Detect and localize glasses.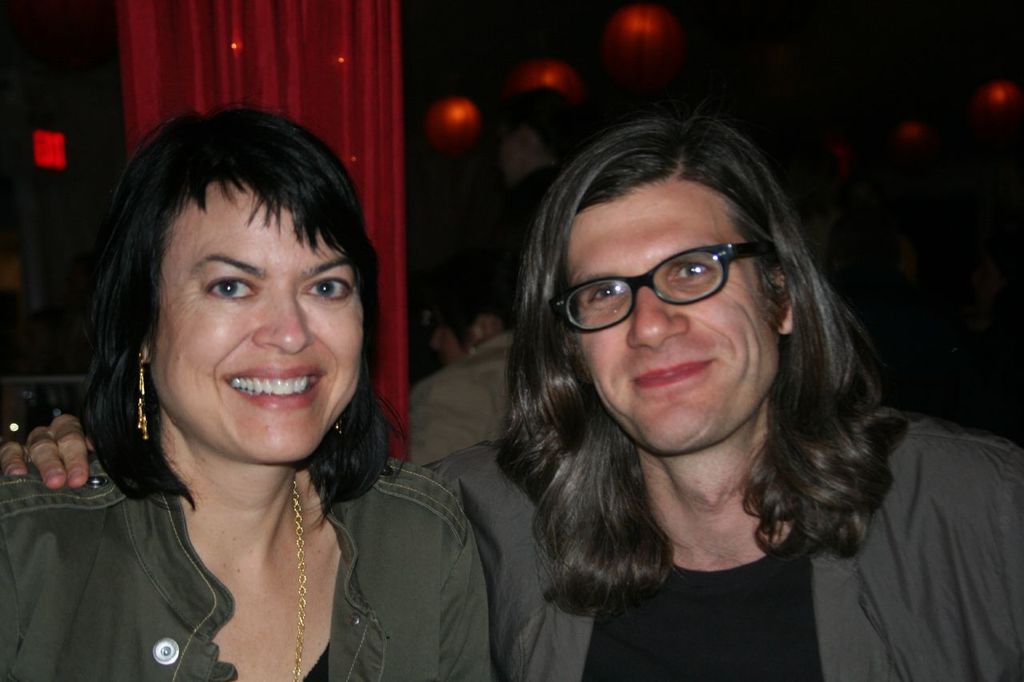
Localized at {"left": 548, "top": 237, "right": 773, "bottom": 345}.
